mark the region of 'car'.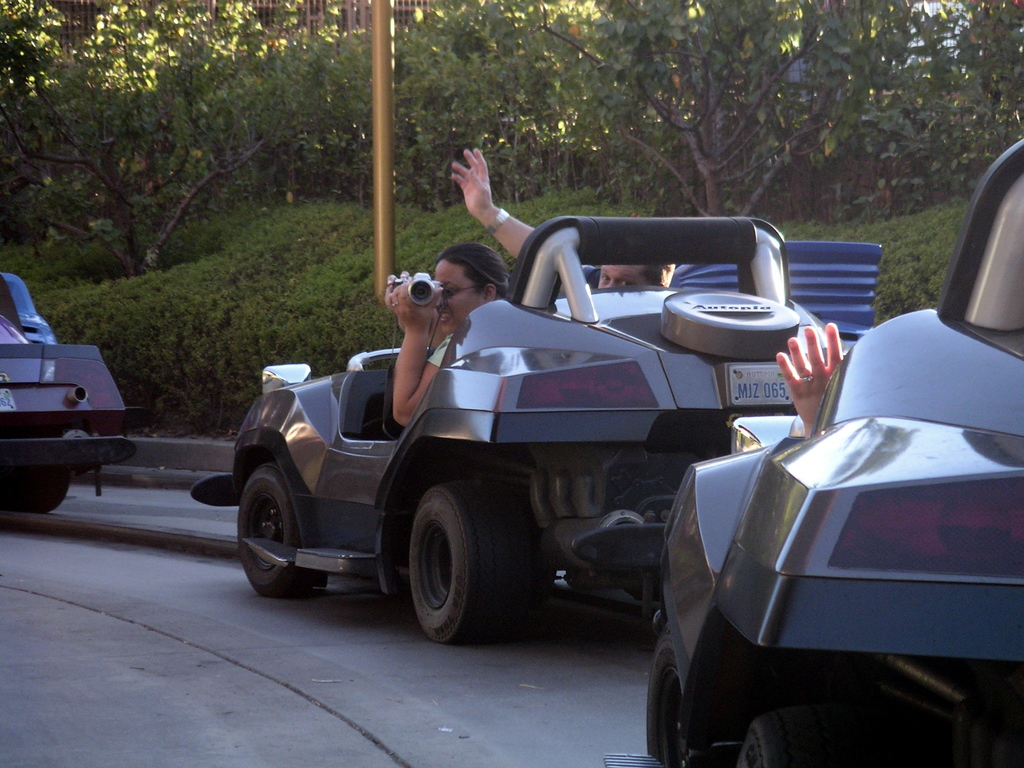
Region: <region>3, 278, 62, 341</region>.
